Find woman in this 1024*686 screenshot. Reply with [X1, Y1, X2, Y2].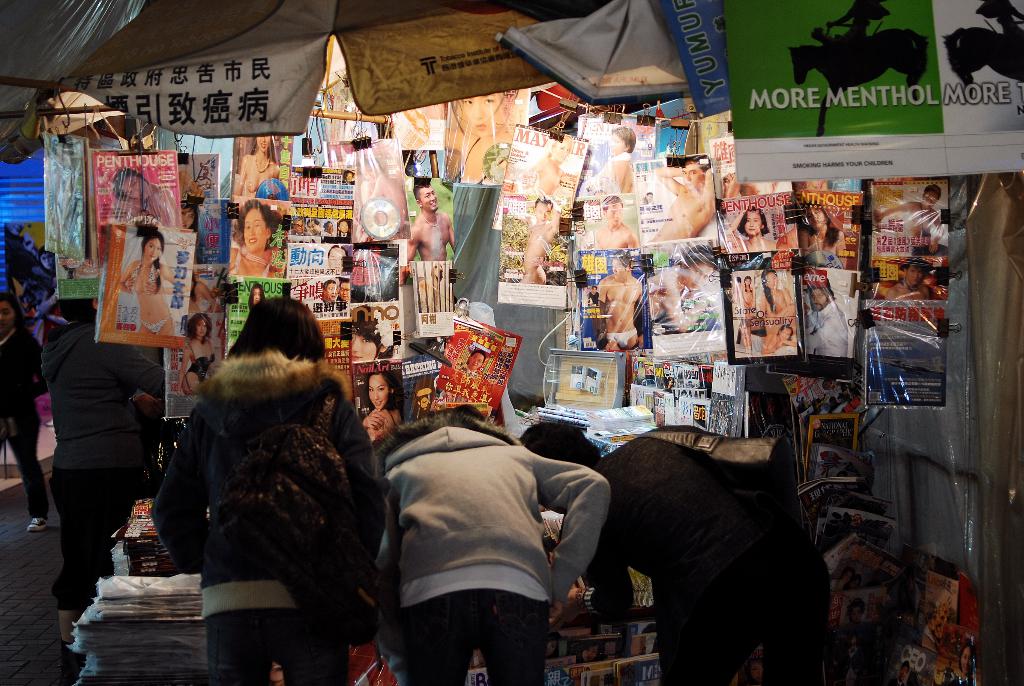
[247, 284, 267, 310].
